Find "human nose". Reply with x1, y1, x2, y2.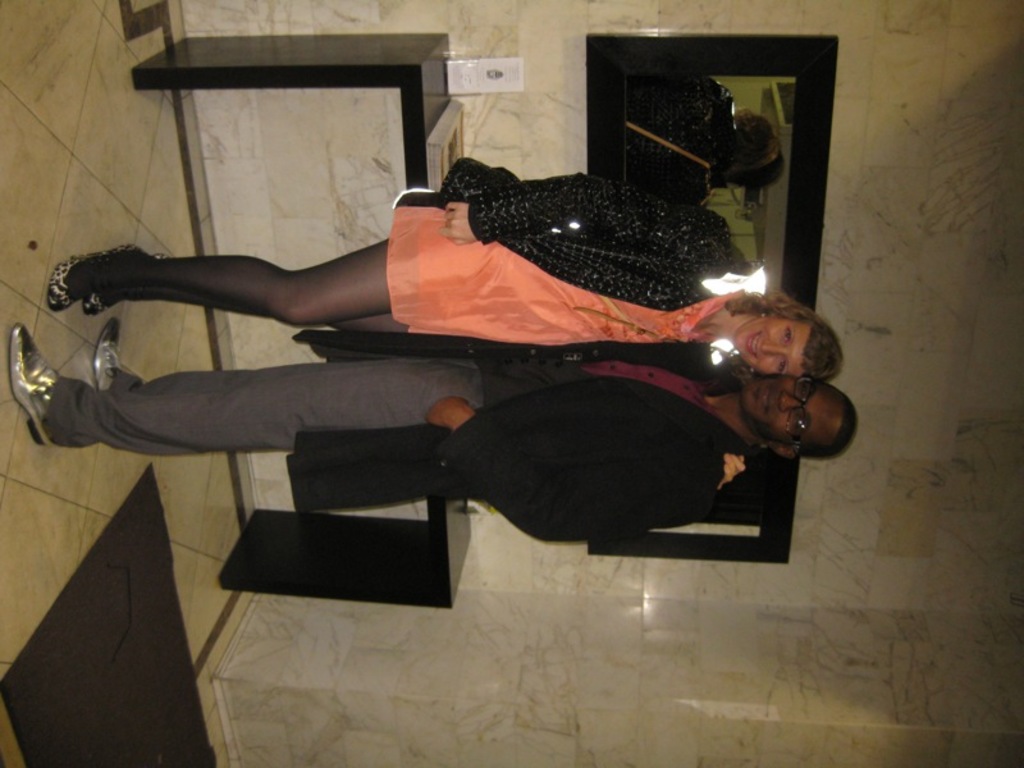
760, 340, 791, 355.
